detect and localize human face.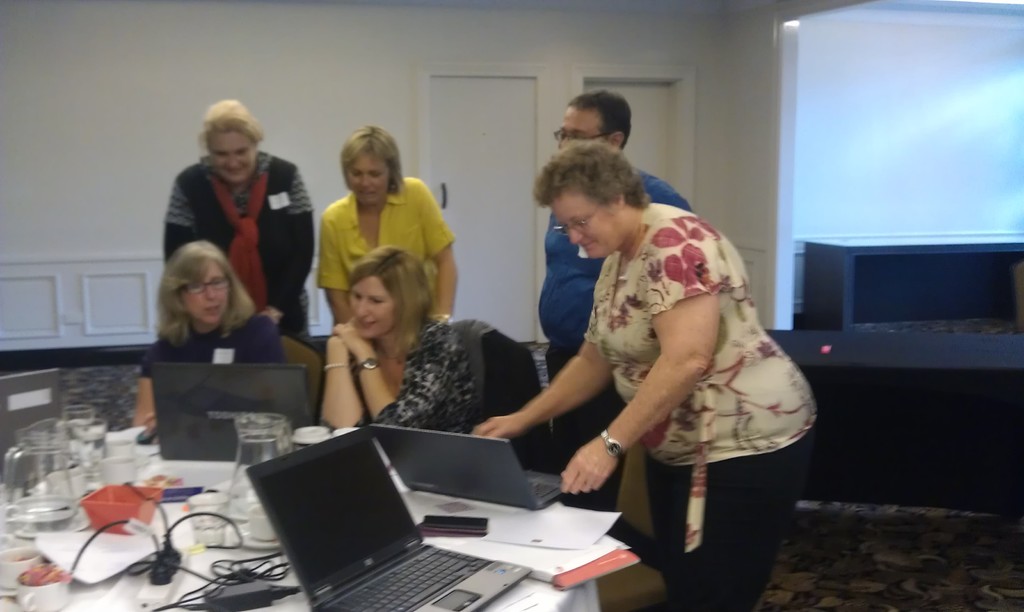
Localized at (348, 278, 394, 337).
